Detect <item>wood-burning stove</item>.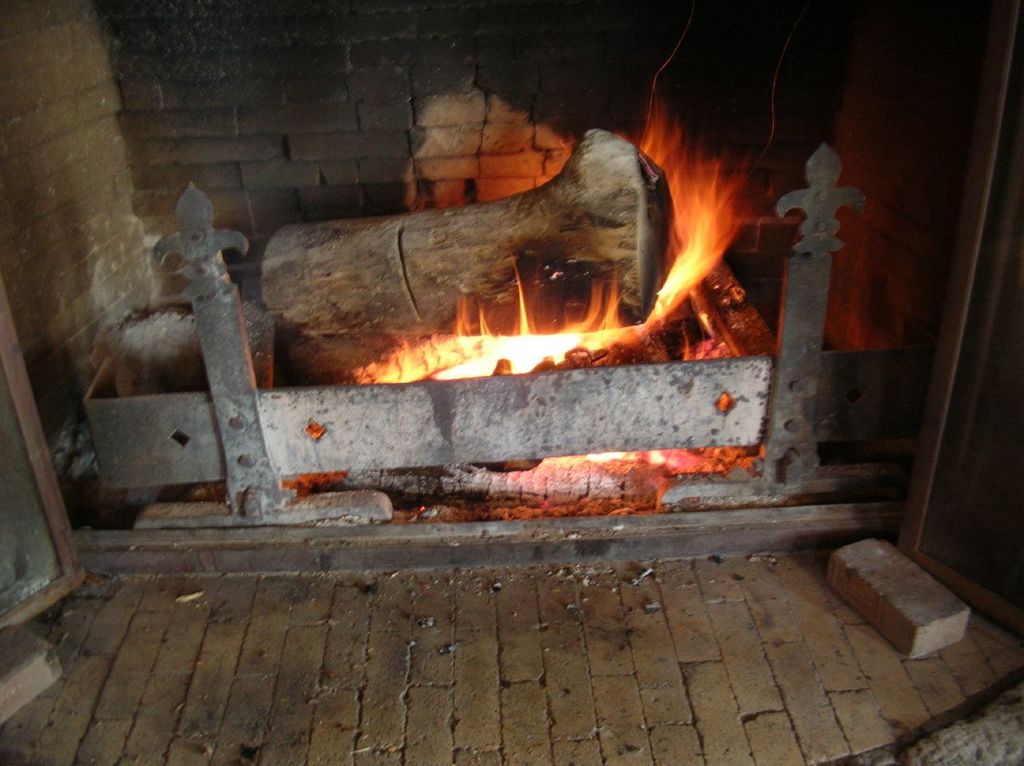
Detected at 0:0:1023:576.
